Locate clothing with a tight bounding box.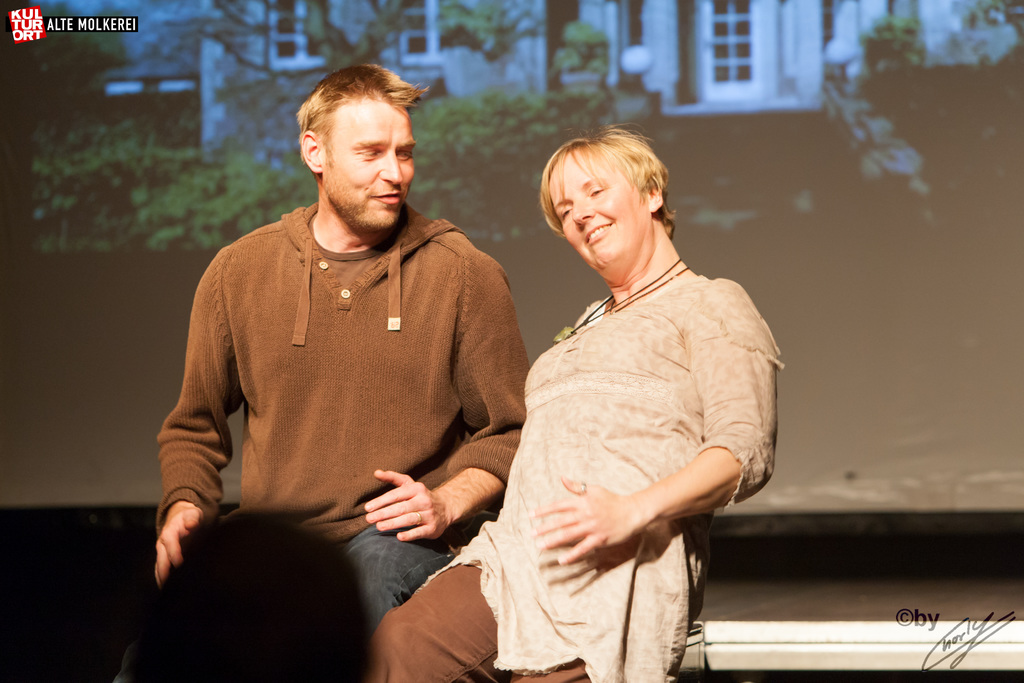
bbox=[151, 164, 529, 627].
